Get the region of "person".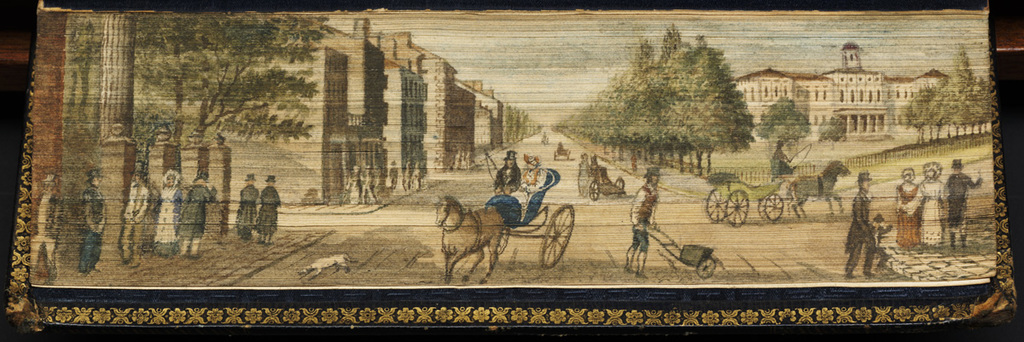
left=623, top=162, right=659, bottom=276.
